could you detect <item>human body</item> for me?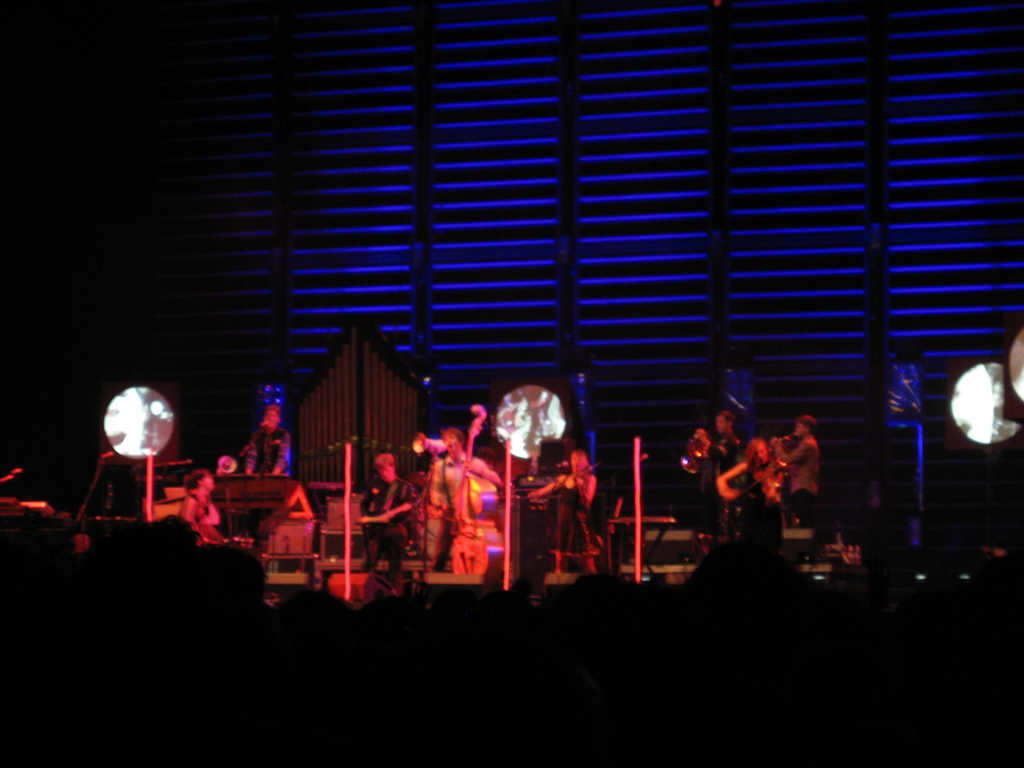
Detection result: bbox(717, 440, 773, 540).
